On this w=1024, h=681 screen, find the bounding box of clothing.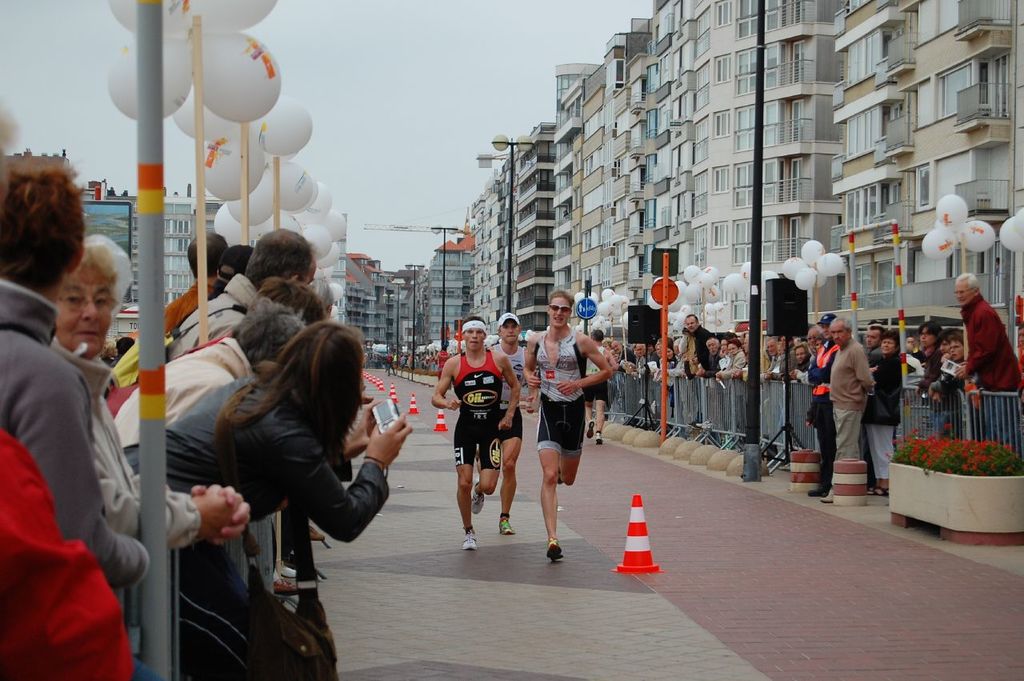
Bounding box: bbox=[830, 335, 879, 461].
